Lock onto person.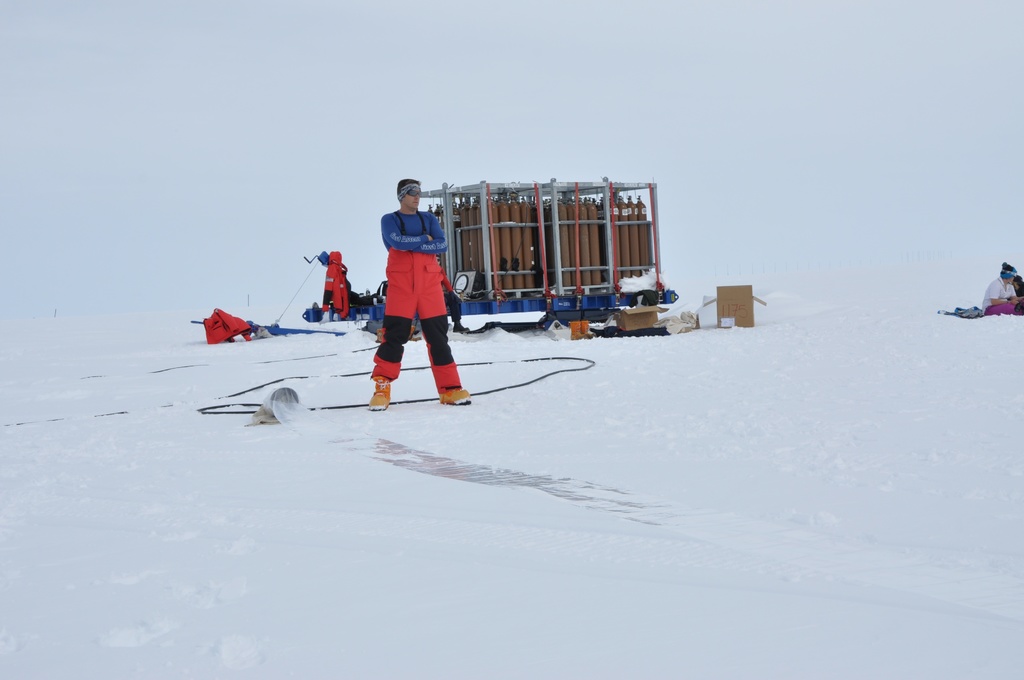
Locked: <region>977, 259, 1018, 317</region>.
